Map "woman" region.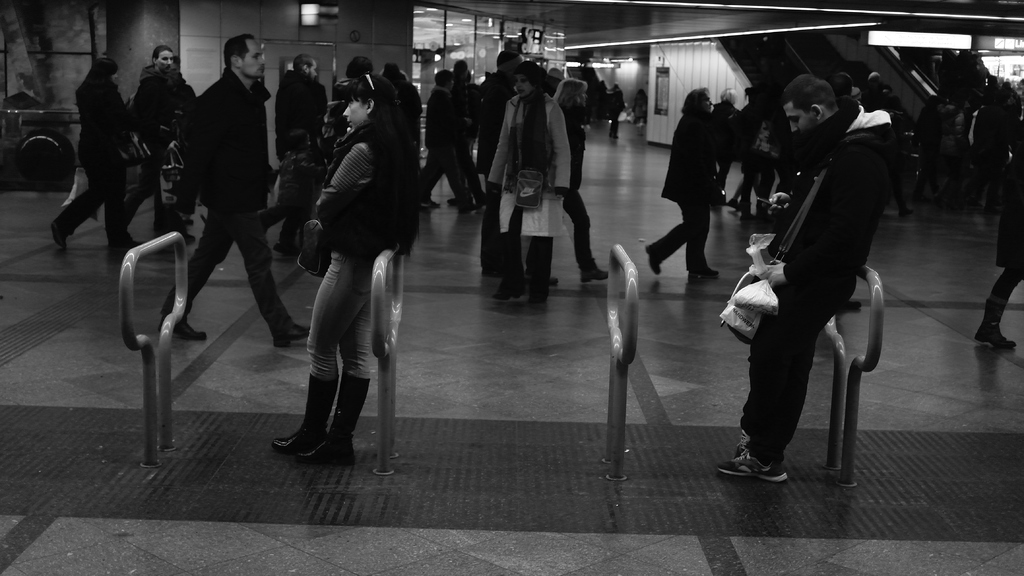
Mapped to x1=146 y1=56 x2=198 y2=240.
